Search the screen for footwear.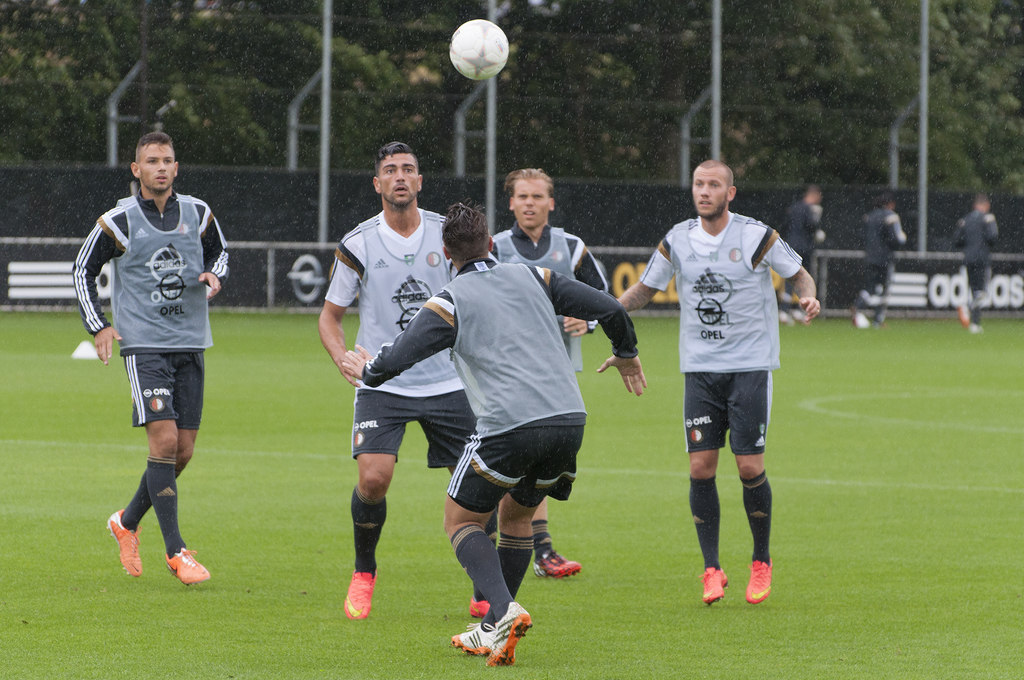
Found at select_region(953, 299, 972, 328).
